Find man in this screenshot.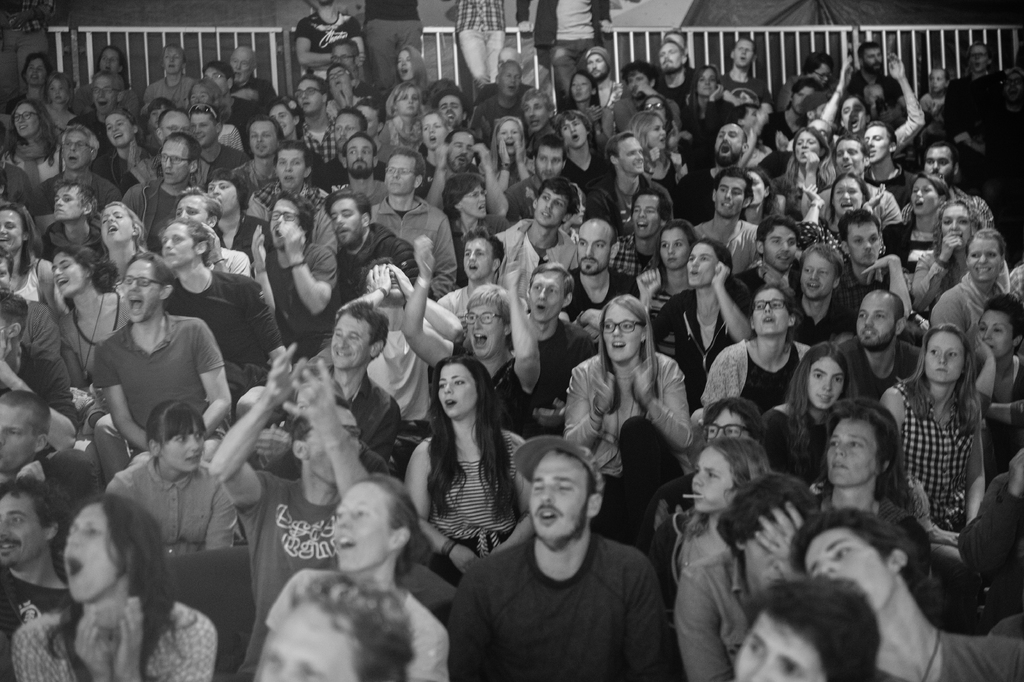
The bounding box for man is {"x1": 654, "y1": 37, "x2": 700, "y2": 113}.
